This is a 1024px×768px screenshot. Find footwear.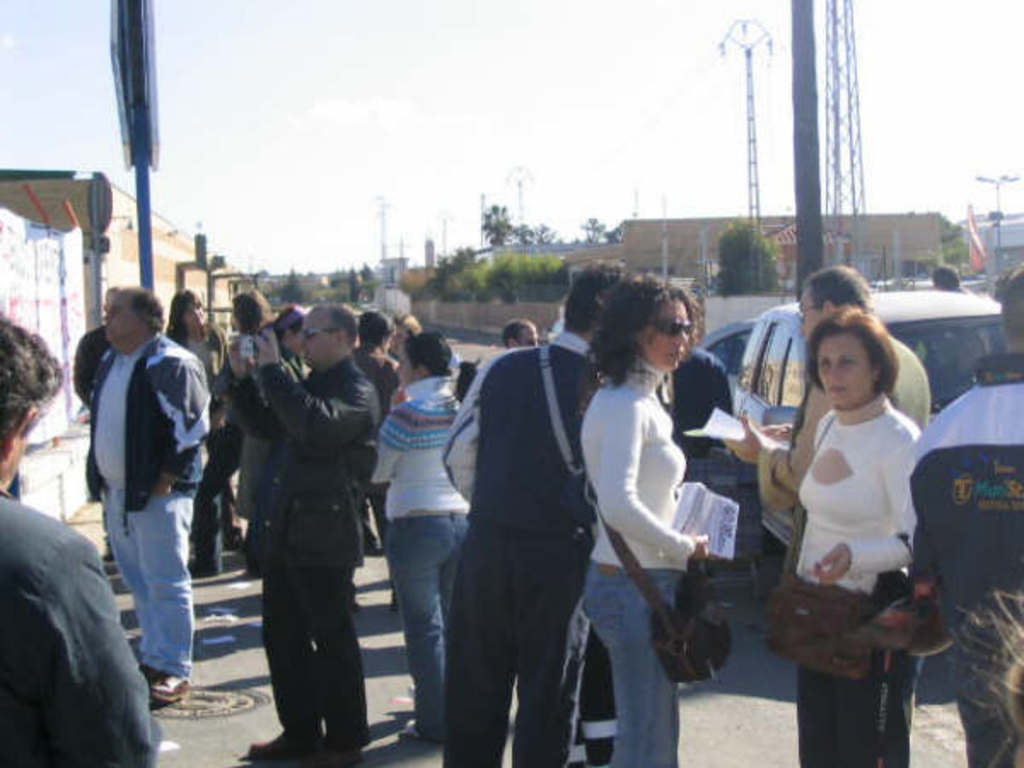
Bounding box: box(247, 722, 326, 766).
